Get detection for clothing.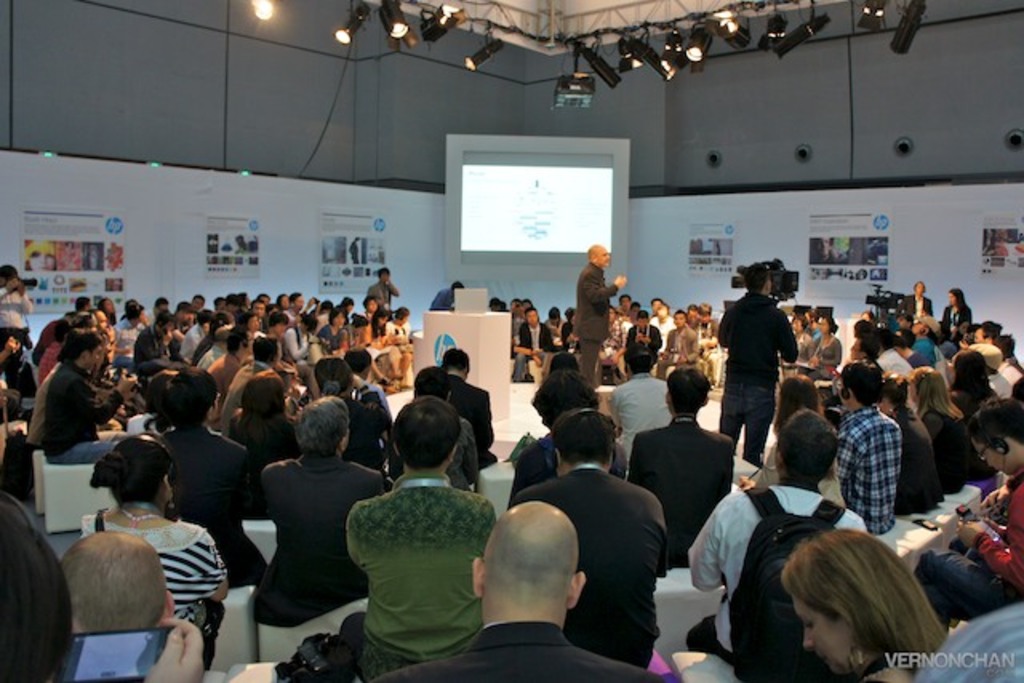
Detection: [left=5, top=272, right=1022, bottom=680].
